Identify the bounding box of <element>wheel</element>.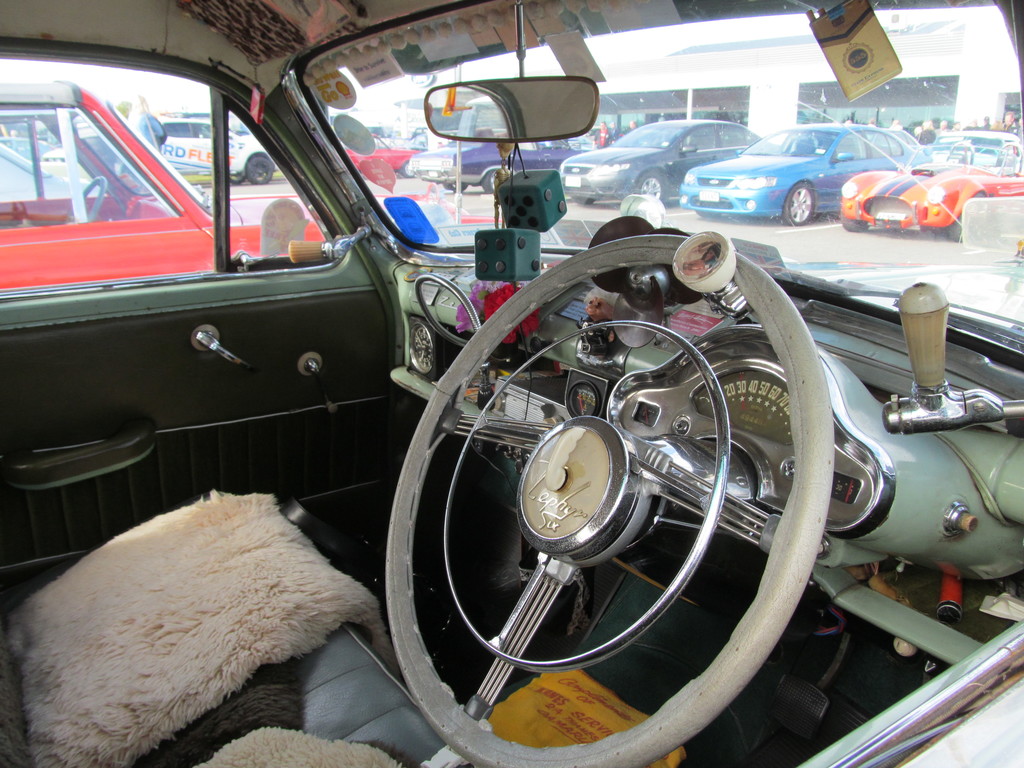
Rect(637, 164, 670, 202).
